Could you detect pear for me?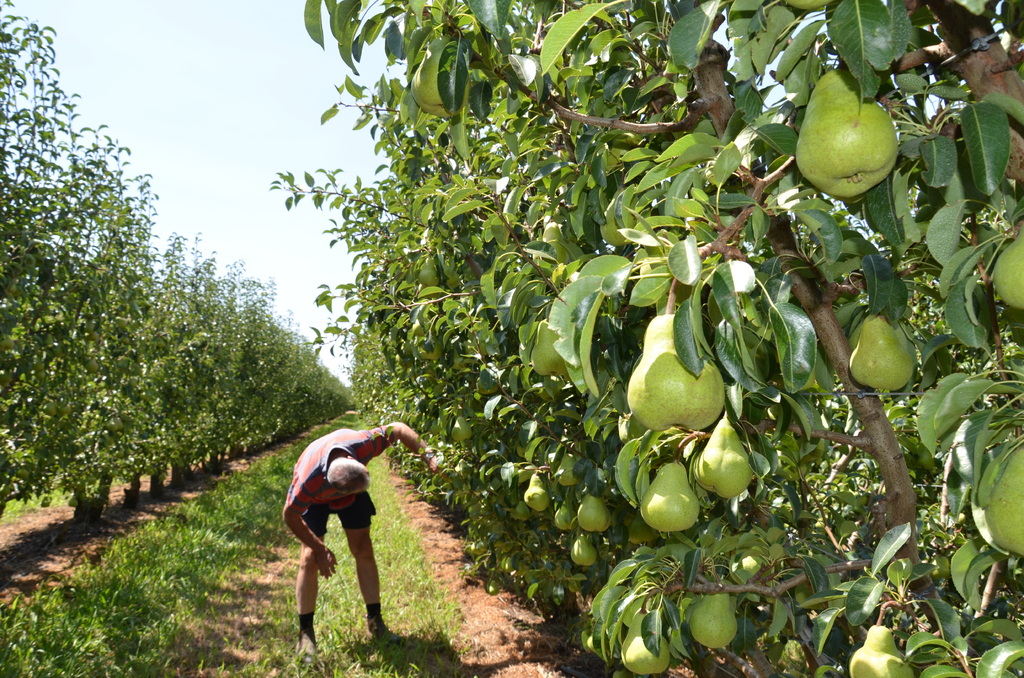
Detection result: locate(849, 319, 915, 401).
